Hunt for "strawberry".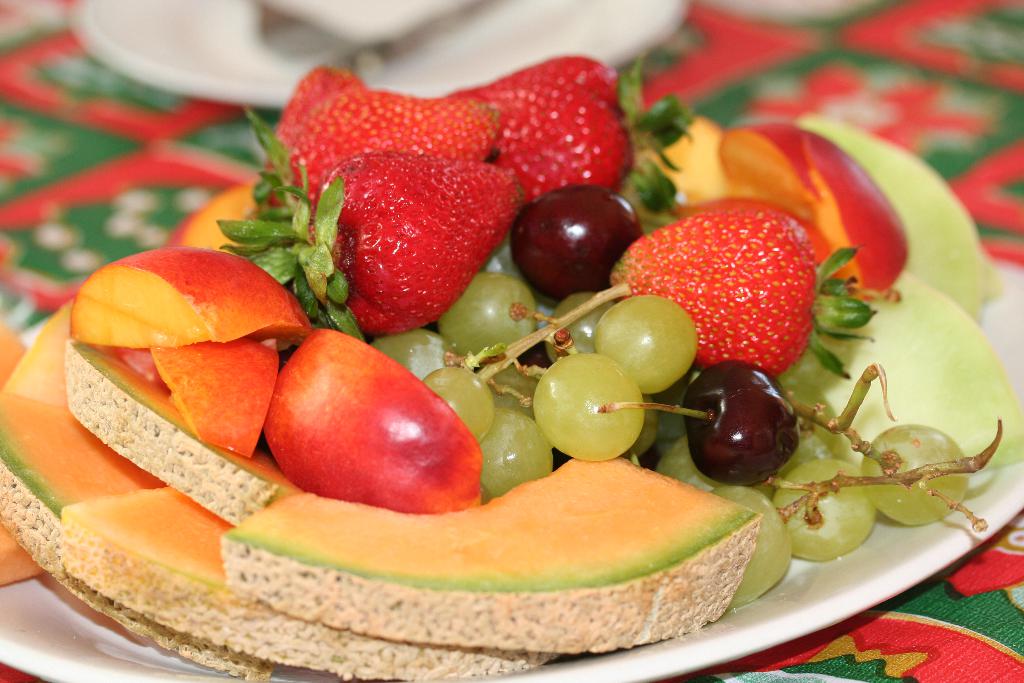
Hunted down at bbox(263, 55, 388, 211).
